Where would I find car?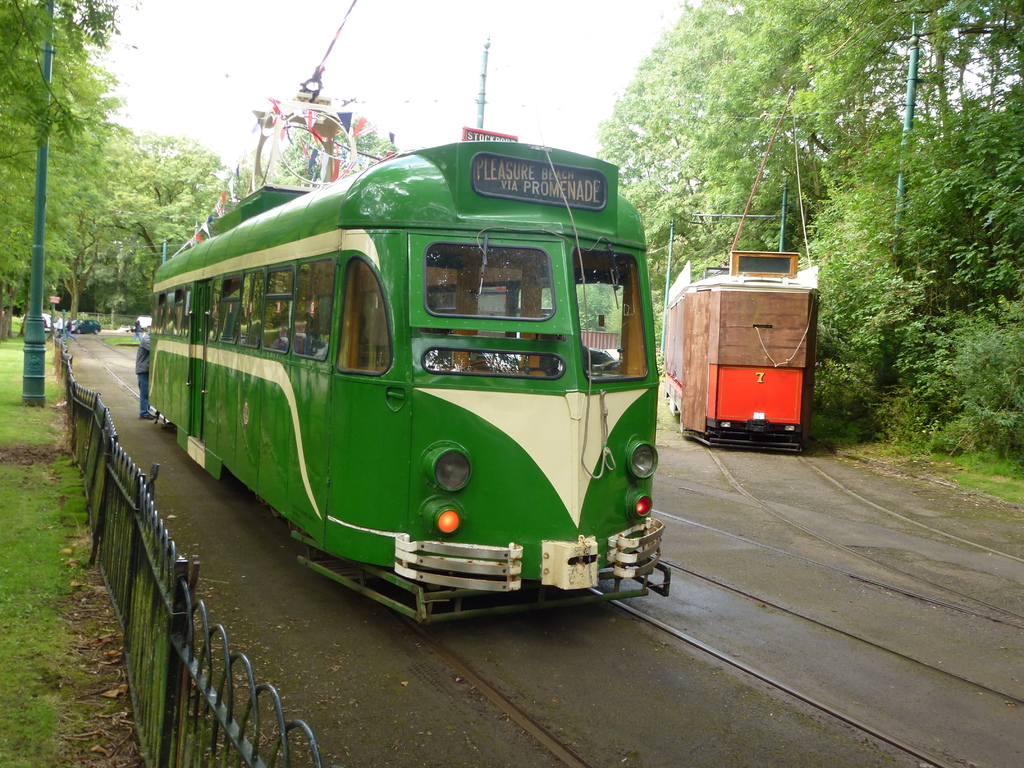
At rect(72, 322, 102, 334).
